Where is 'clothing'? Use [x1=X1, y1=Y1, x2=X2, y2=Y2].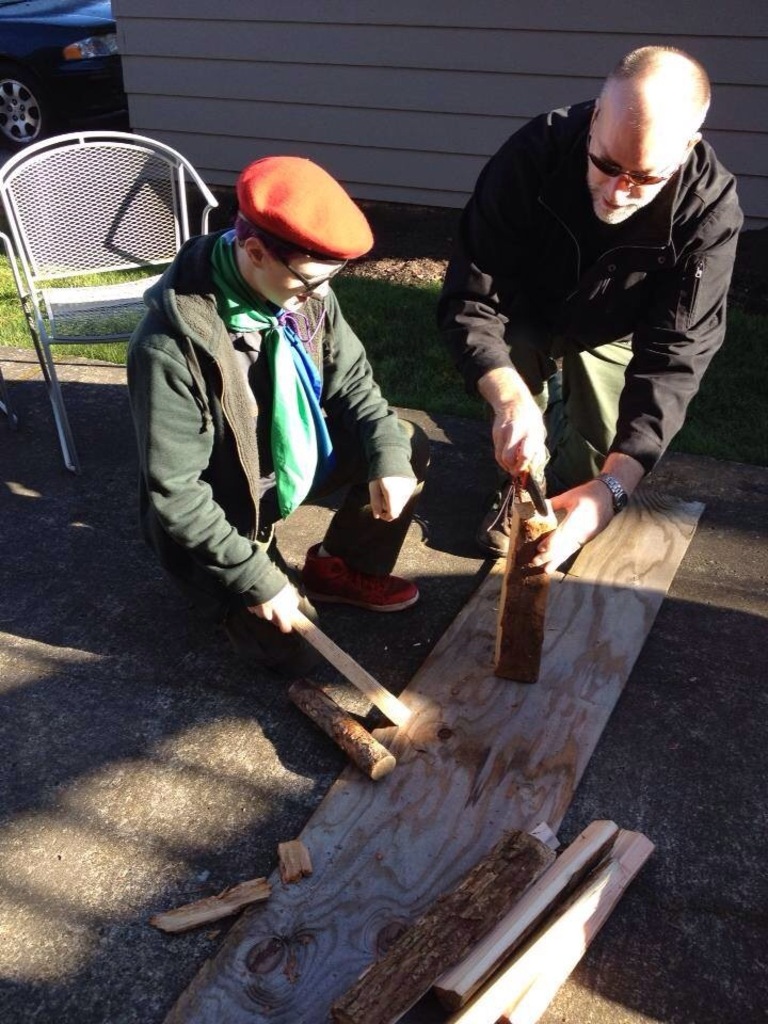
[x1=126, y1=225, x2=433, y2=678].
